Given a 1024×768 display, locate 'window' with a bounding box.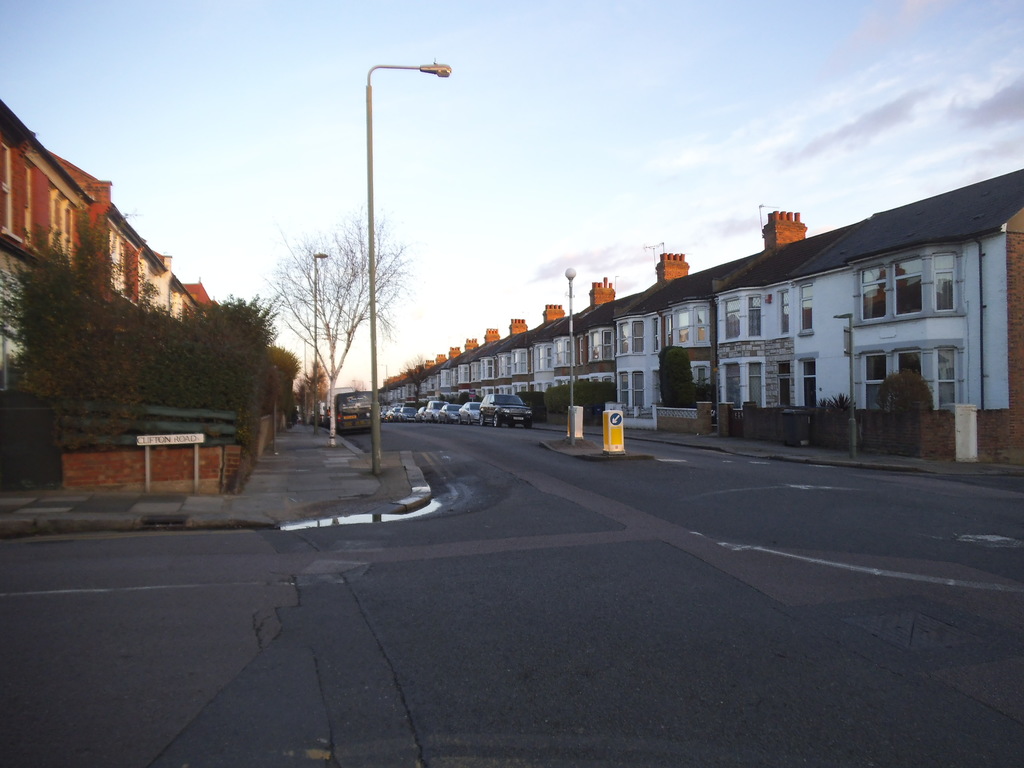
Located: x1=776 y1=288 x2=793 y2=335.
